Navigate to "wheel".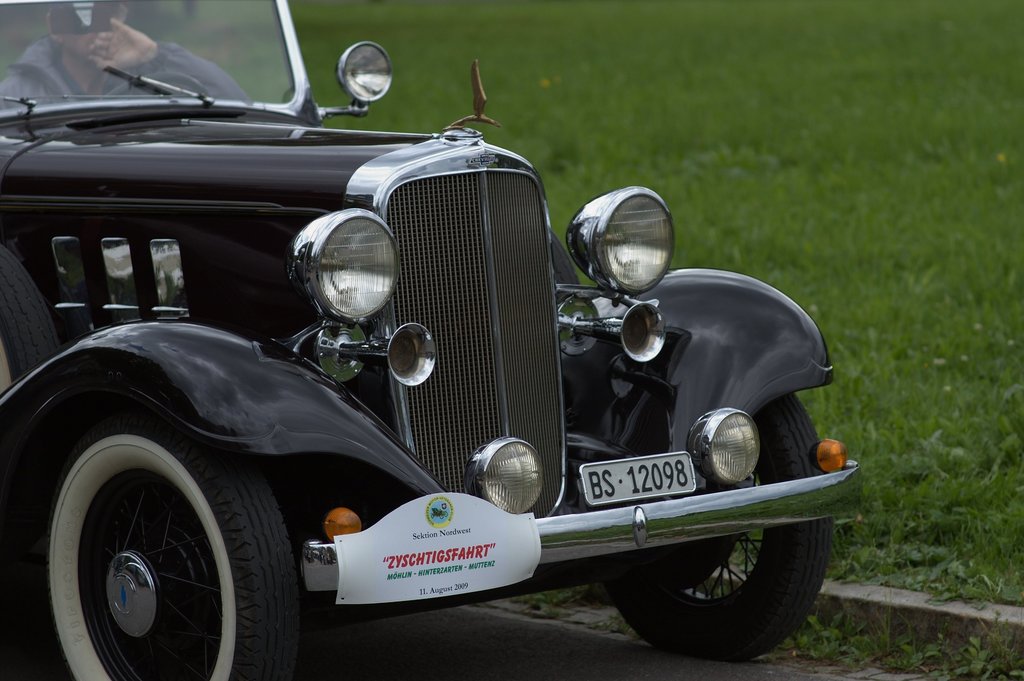
Navigation target: bbox=[604, 391, 832, 664].
